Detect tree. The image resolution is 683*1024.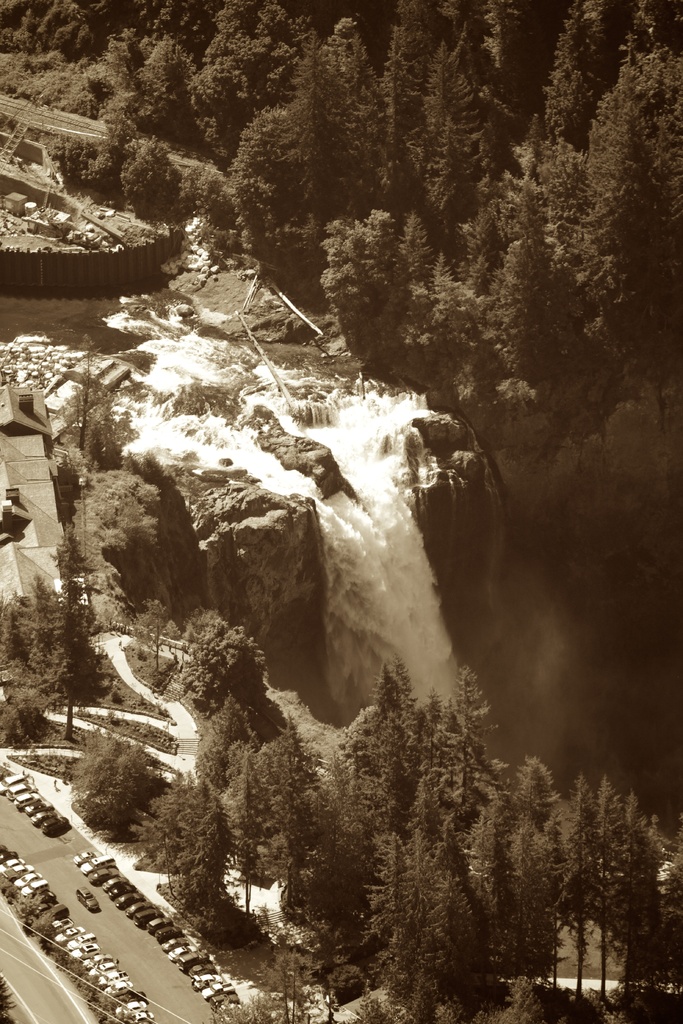
l=0, t=589, r=50, b=744.
